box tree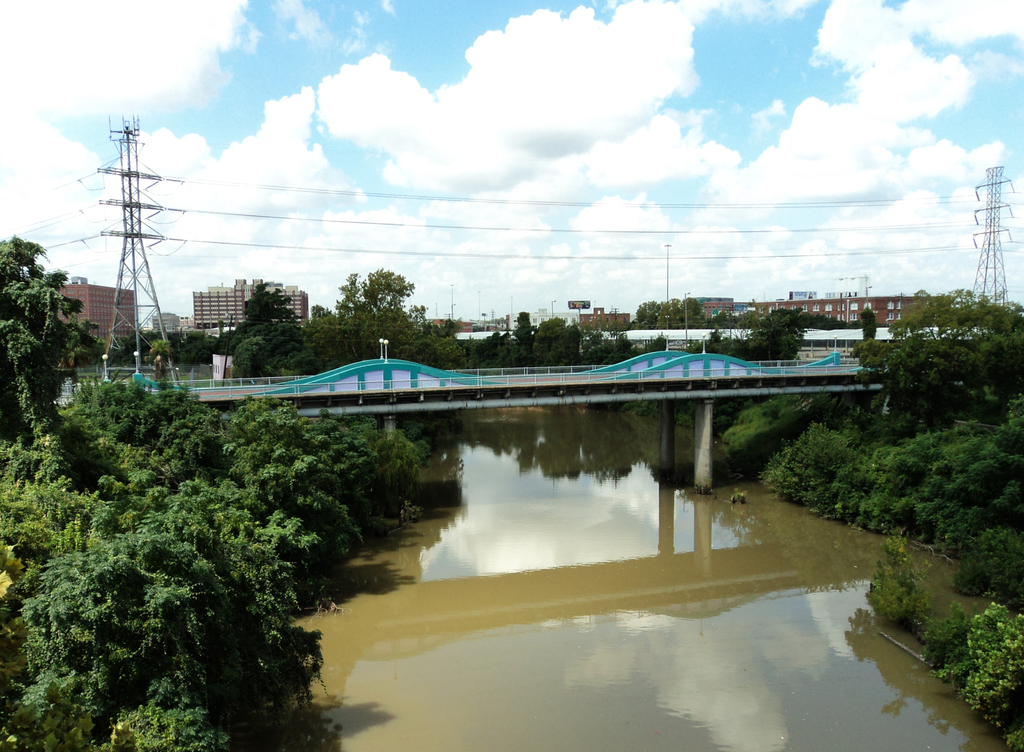
locate(229, 280, 292, 348)
